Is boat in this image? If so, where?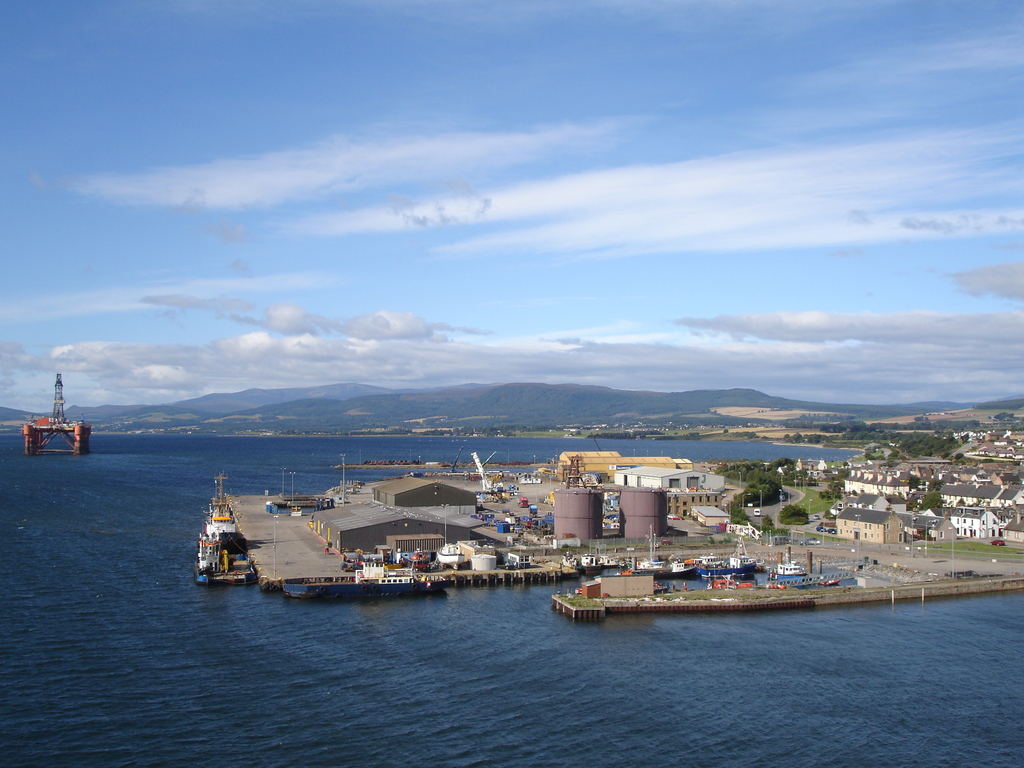
Yes, at [x1=824, y1=579, x2=842, y2=590].
